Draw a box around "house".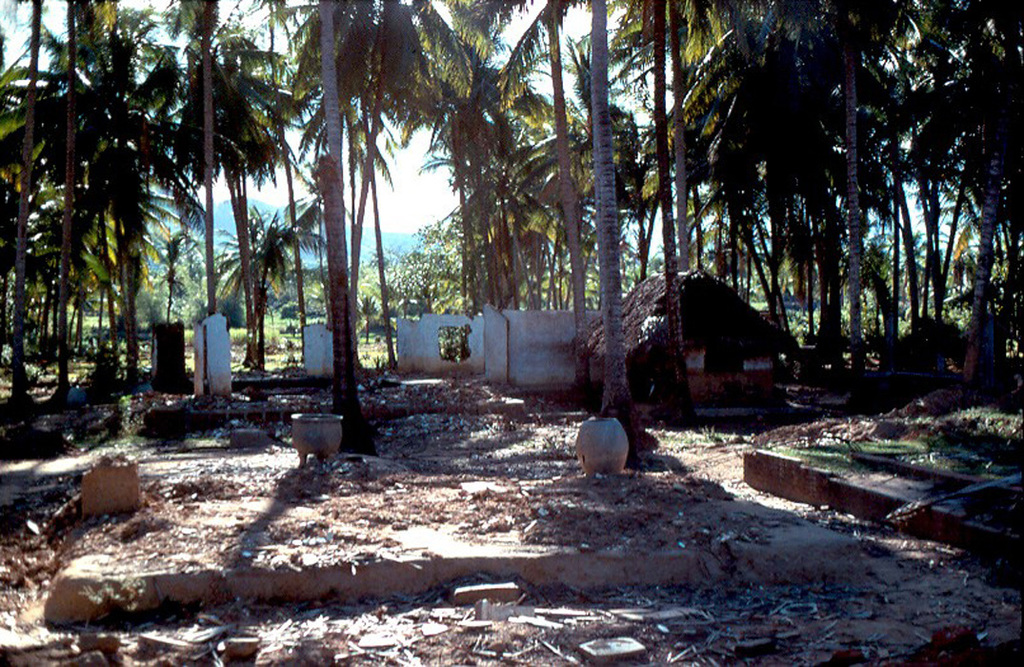
box(569, 271, 800, 418).
